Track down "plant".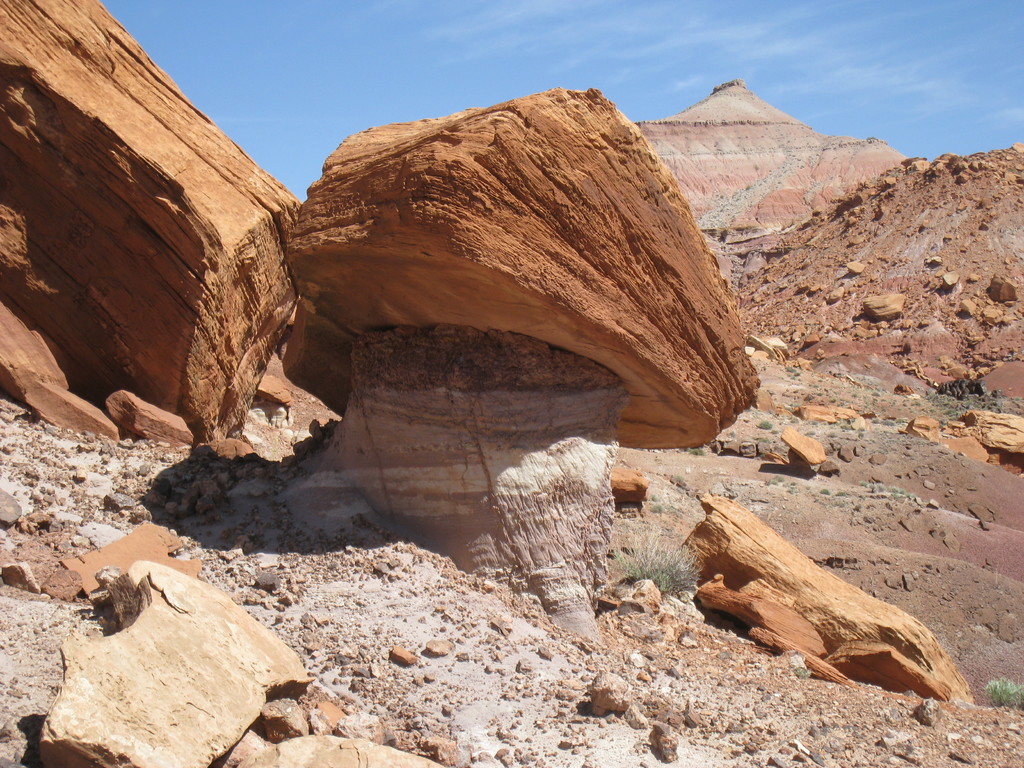
Tracked to <bbox>874, 399, 878, 403</bbox>.
